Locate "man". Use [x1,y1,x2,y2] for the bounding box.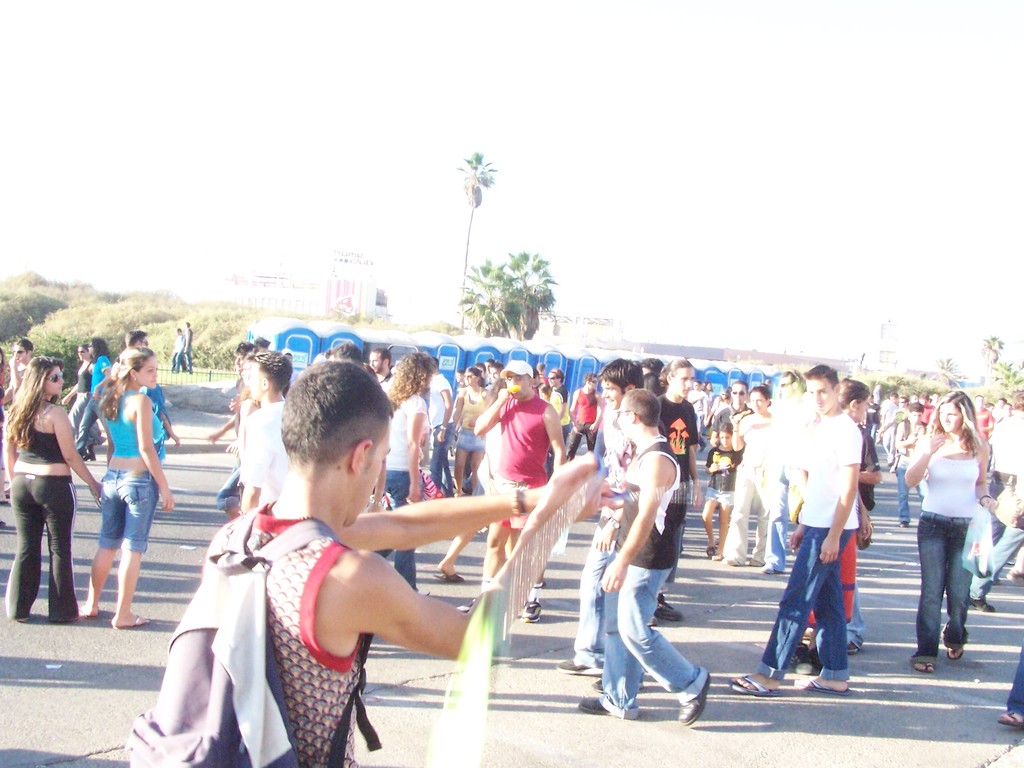
[119,328,151,347].
